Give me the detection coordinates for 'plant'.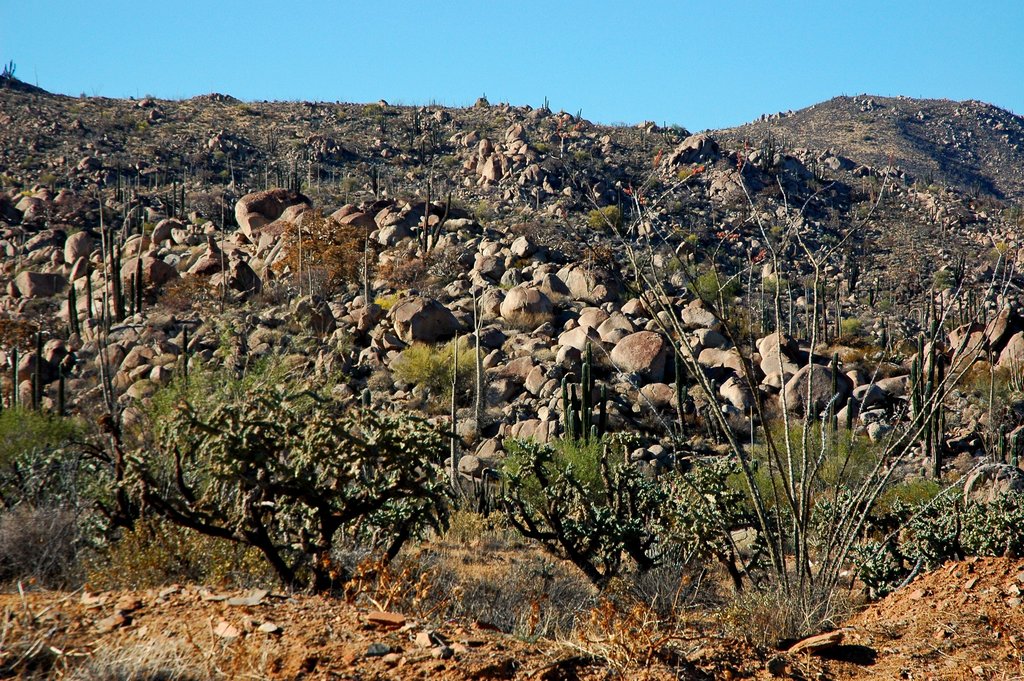
(left=118, top=336, right=476, bottom=606).
